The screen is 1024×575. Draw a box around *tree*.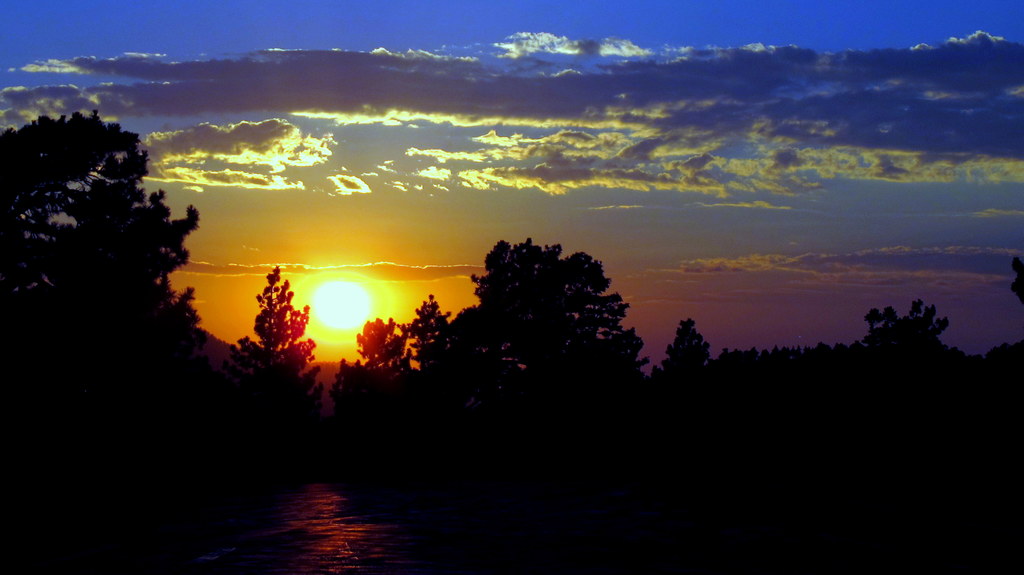
detection(630, 310, 719, 476).
